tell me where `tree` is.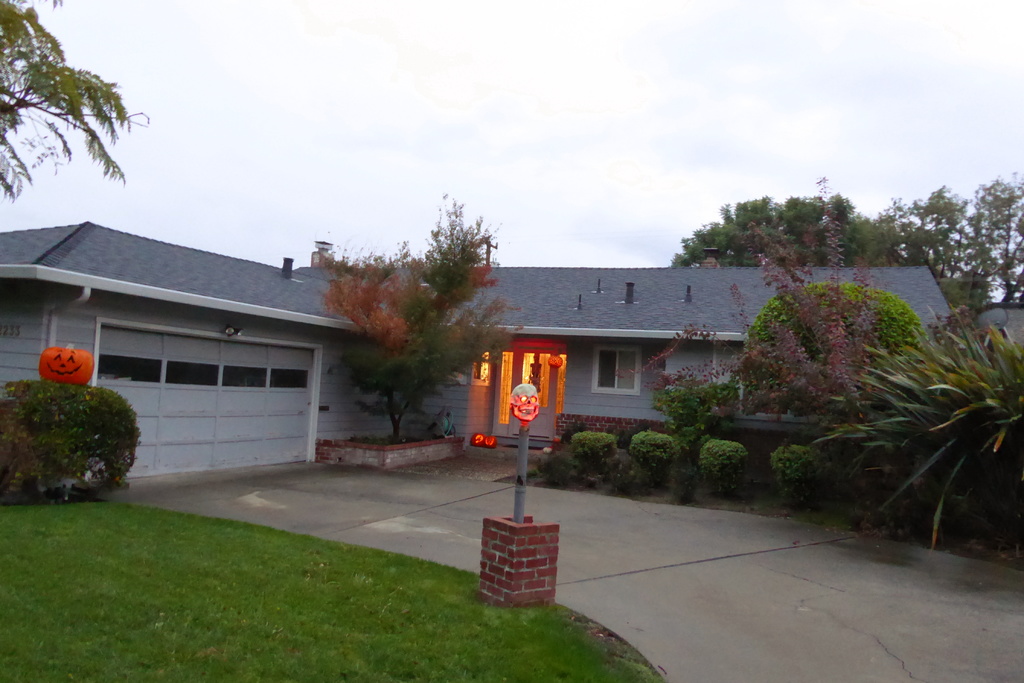
`tree` is at bbox(0, 0, 153, 212).
